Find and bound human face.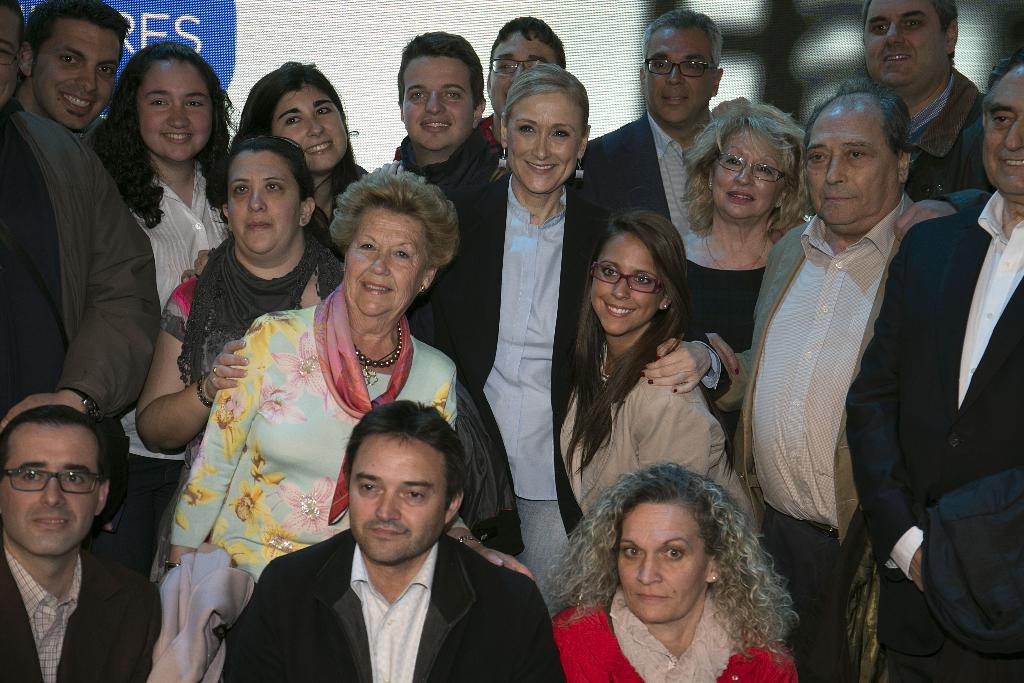
Bound: select_region(271, 80, 348, 174).
